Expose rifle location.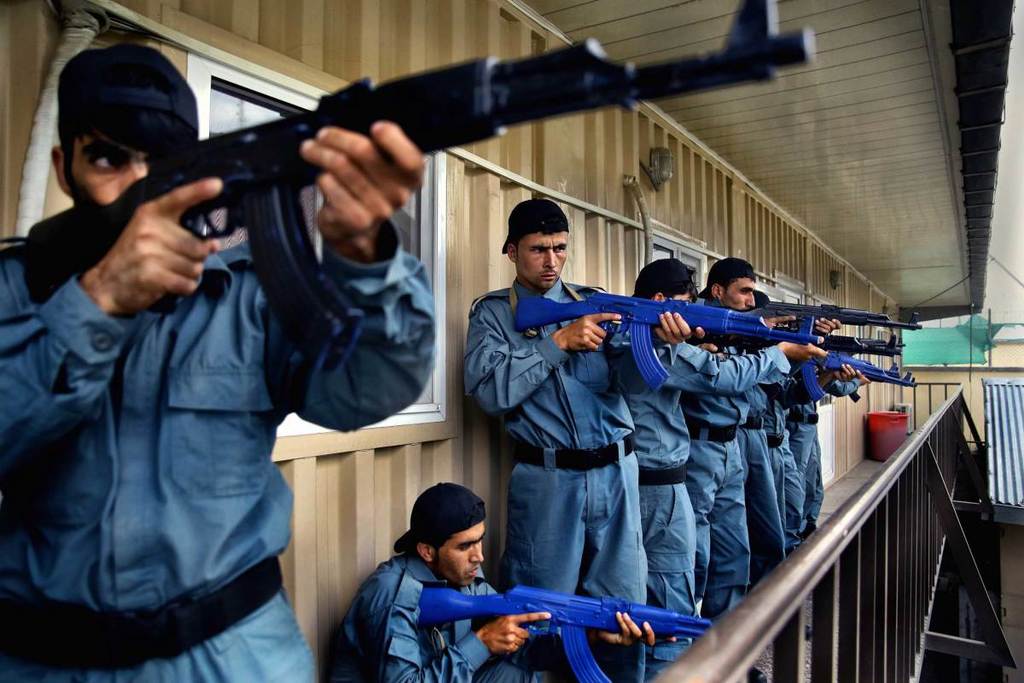
Exposed at region(410, 577, 713, 682).
